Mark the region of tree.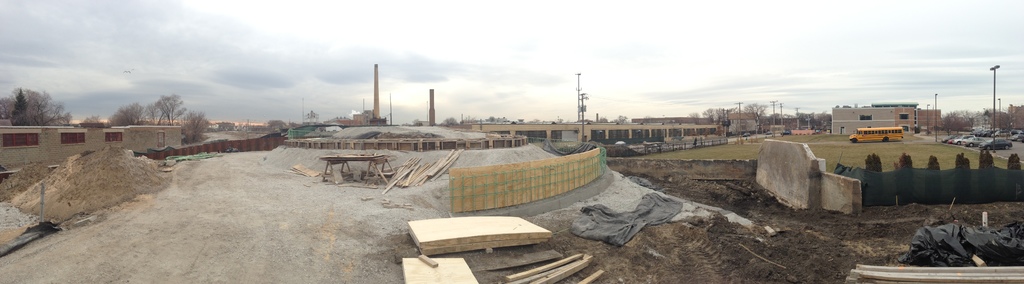
Region: select_region(155, 90, 188, 126).
